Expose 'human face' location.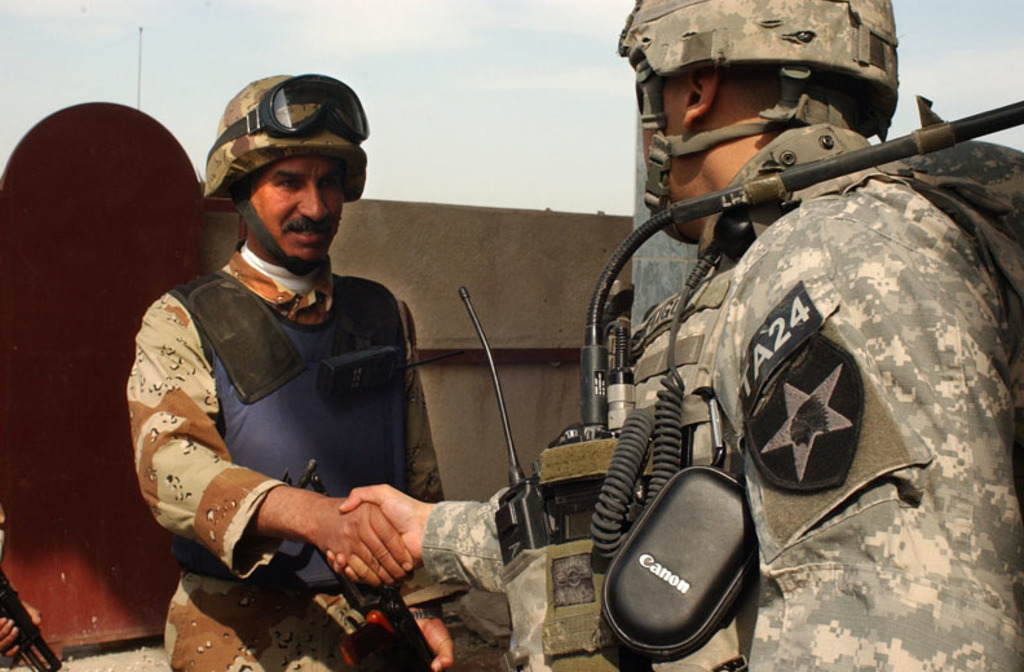
Exposed at (left=639, top=75, right=693, bottom=246).
